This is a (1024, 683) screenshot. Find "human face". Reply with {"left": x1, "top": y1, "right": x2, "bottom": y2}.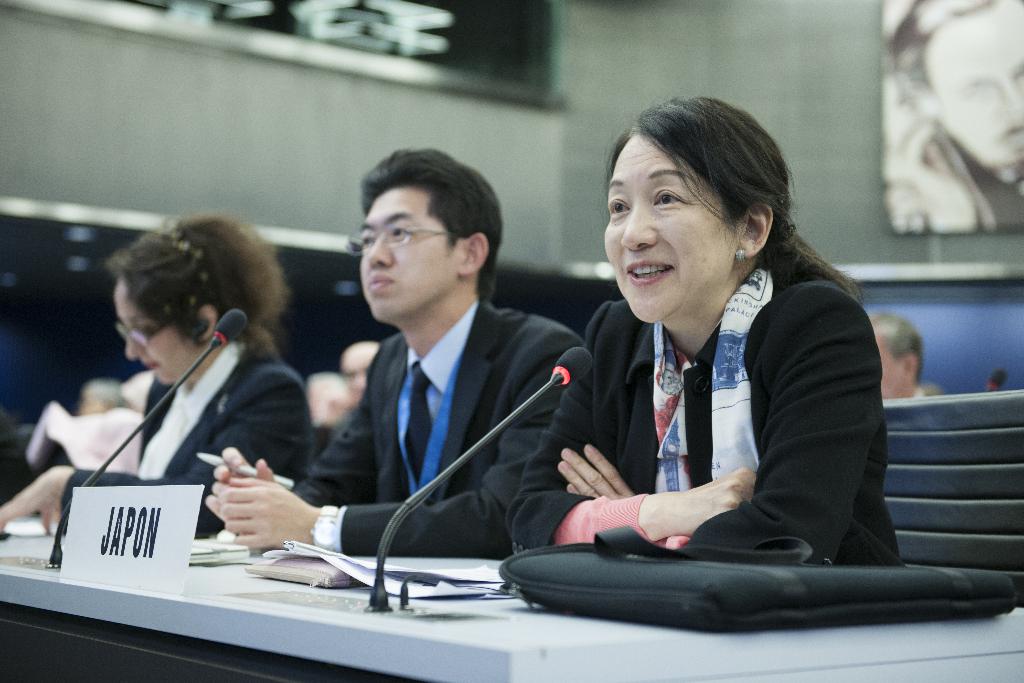
{"left": 601, "top": 129, "right": 745, "bottom": 334}.
